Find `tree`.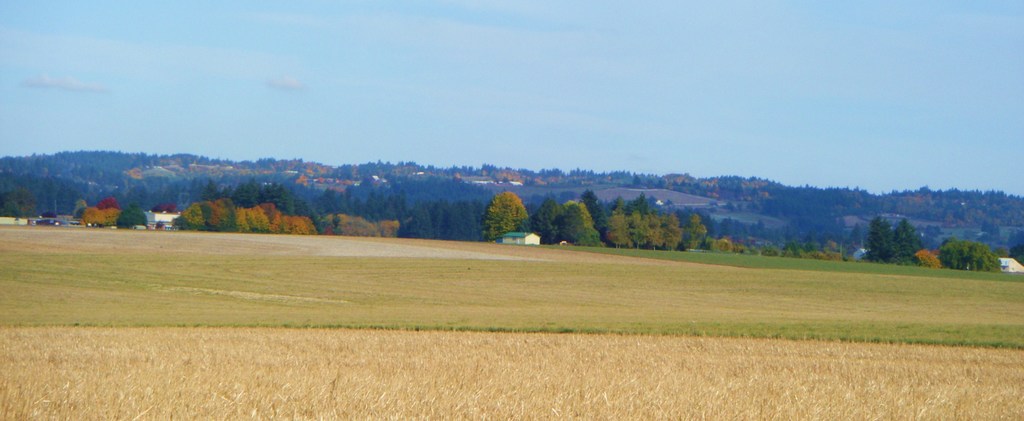
BBox(704, 238, 746, 252).
